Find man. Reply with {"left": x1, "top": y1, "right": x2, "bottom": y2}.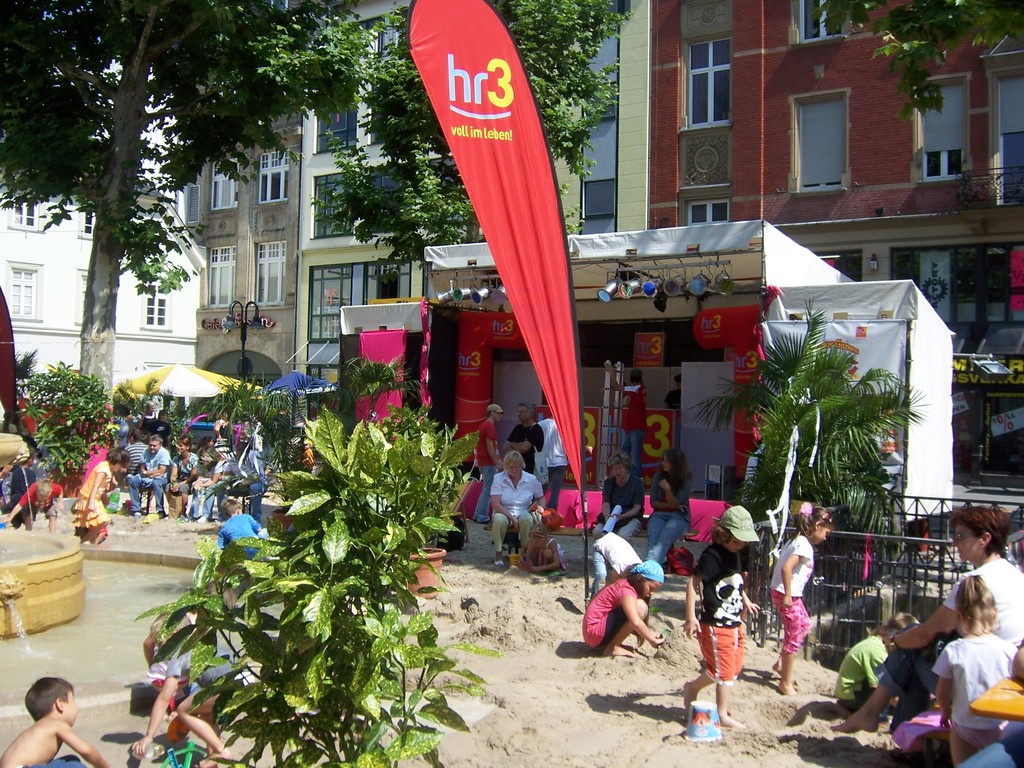
{"left": 126, "top": 431, "right": 172, "bottom": 516}.
